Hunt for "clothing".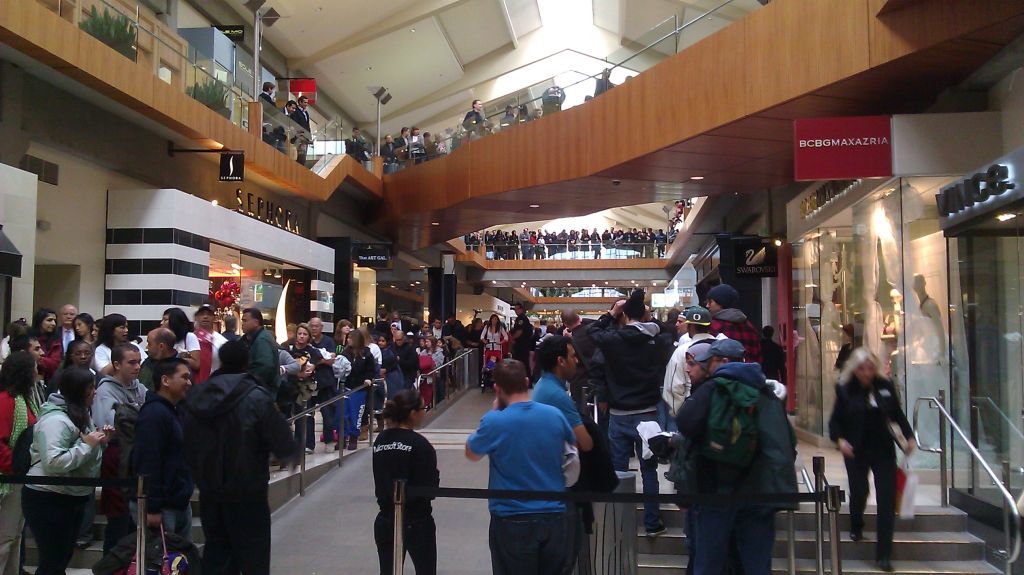
Hunted down at (x1=374, y1=422, x2=456, y2=574).
